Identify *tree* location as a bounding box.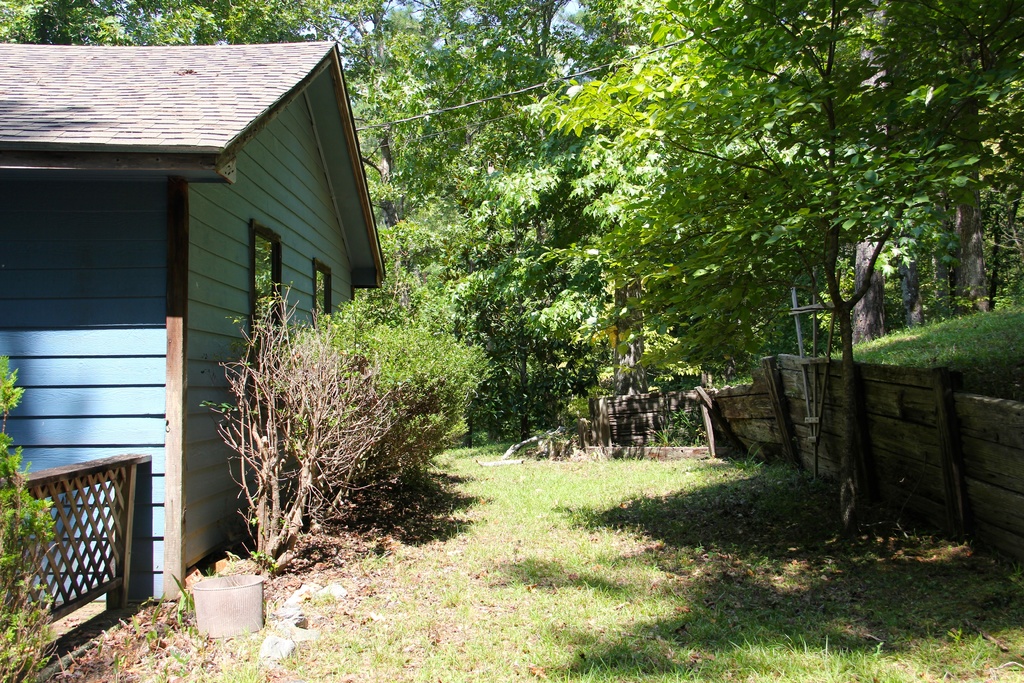
{"left": 460, "top": 114, "right": 698, "bottom": 448}.
